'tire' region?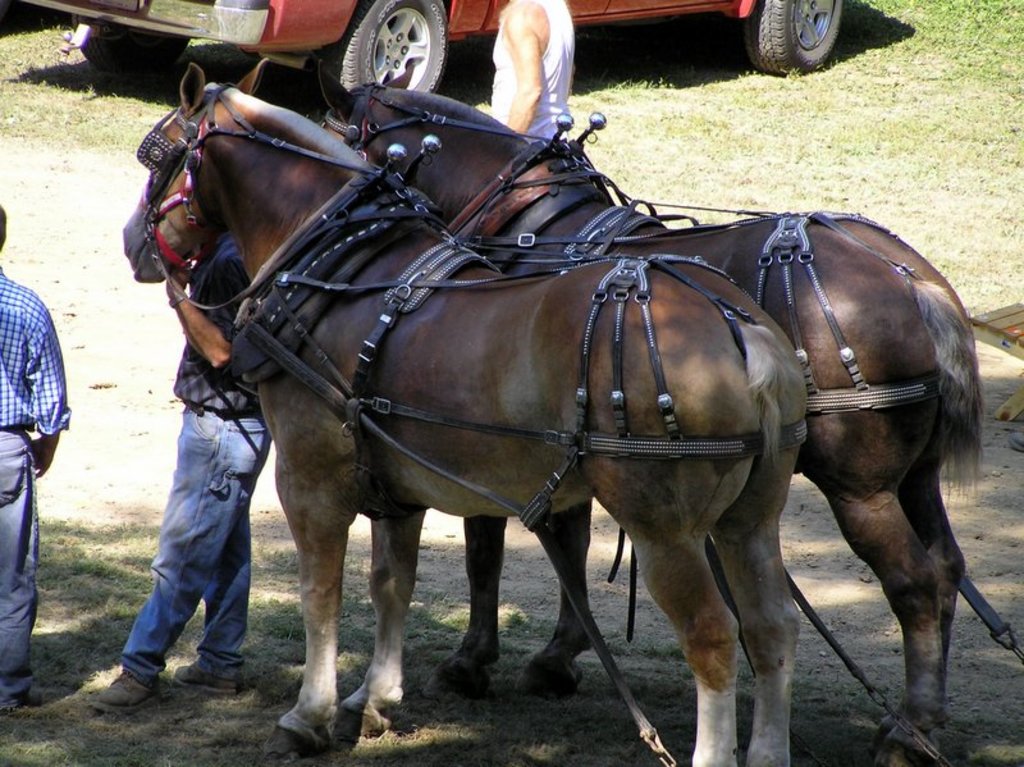
bbox(325, 0, 439, 96)
